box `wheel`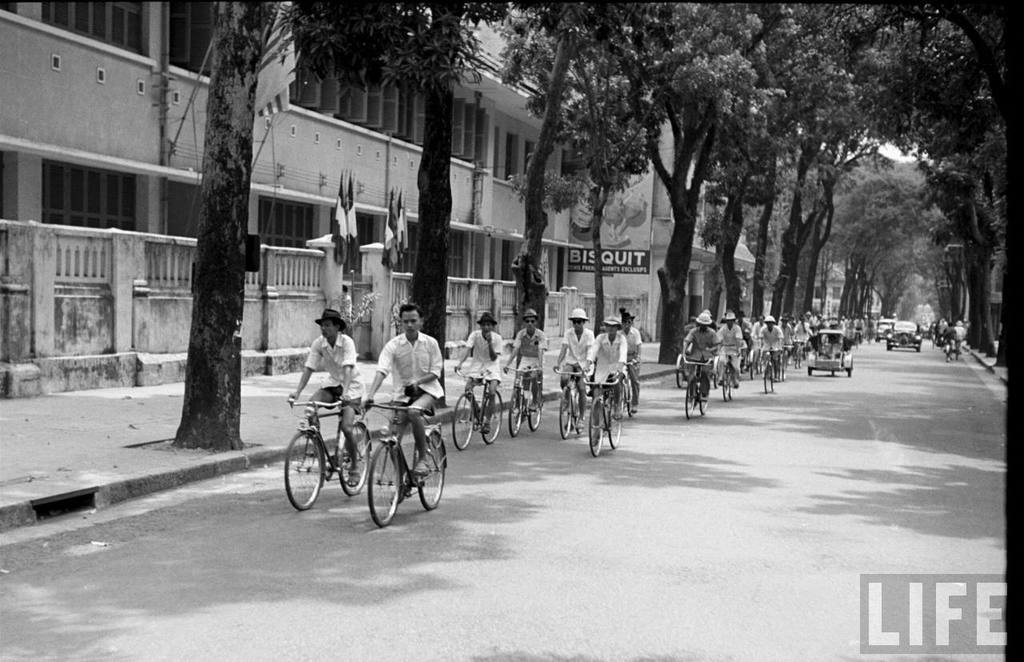
610, 399, 622, 448
